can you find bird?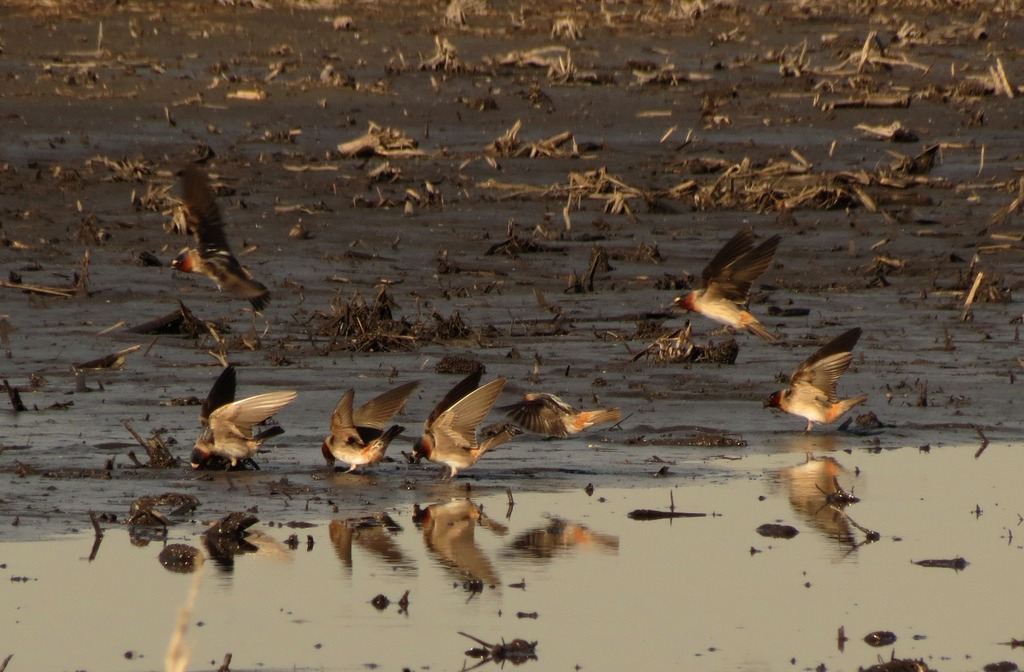
Yes, bounding box: left=507, top=387, right=614, bottom=441.
